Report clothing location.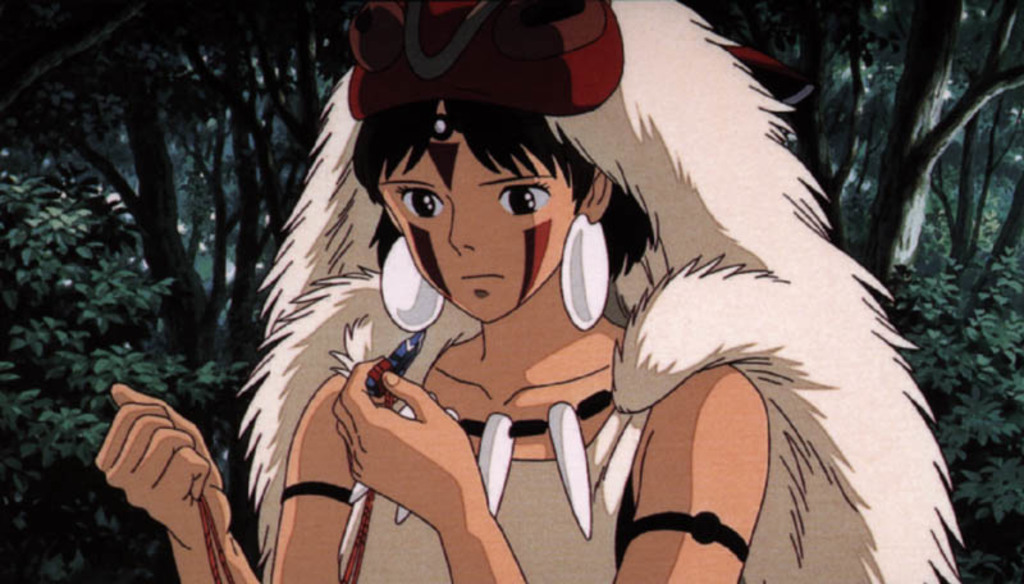
Report: select_region(349, 300, 692, 583).
